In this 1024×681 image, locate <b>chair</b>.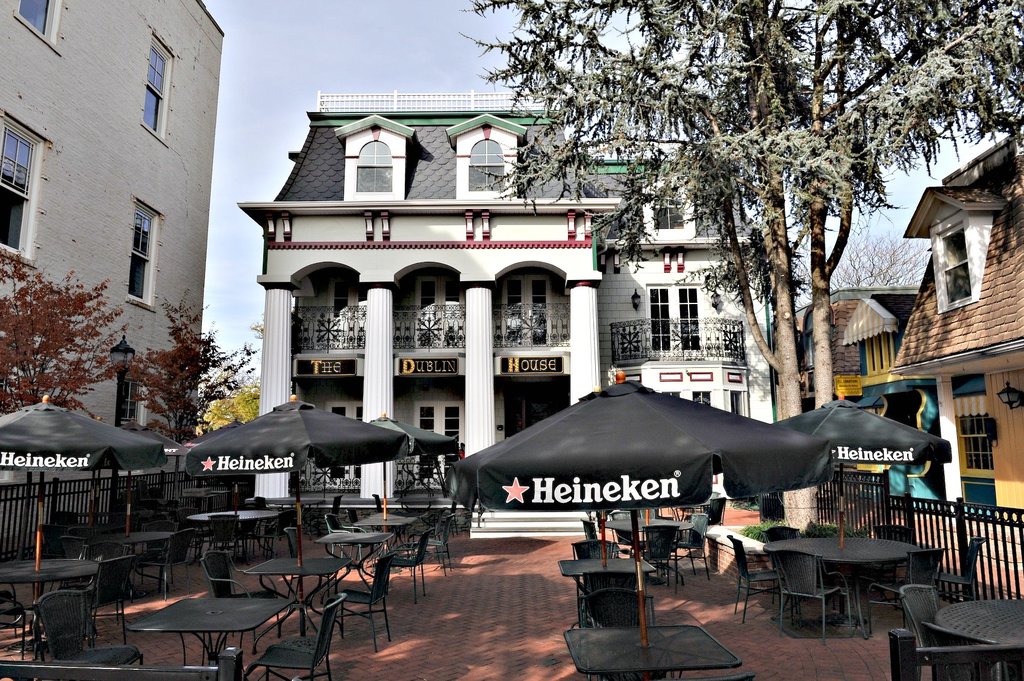
Bounding box: (left=871, top=550, right=941, bottom=605).
